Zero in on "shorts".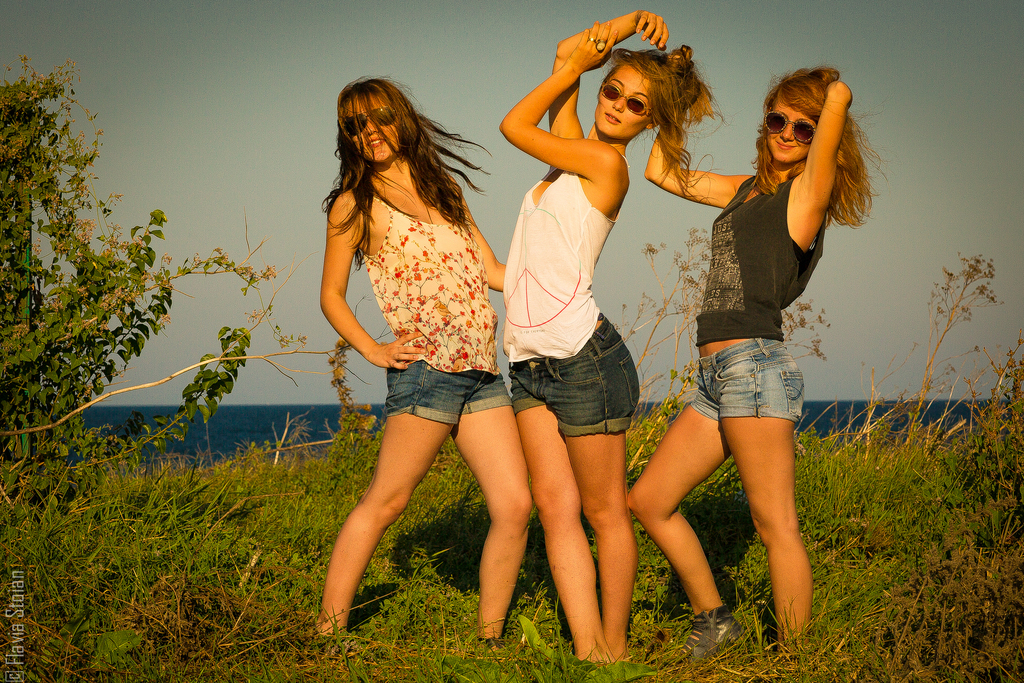
Zeroed in: (512,313,665,446).
